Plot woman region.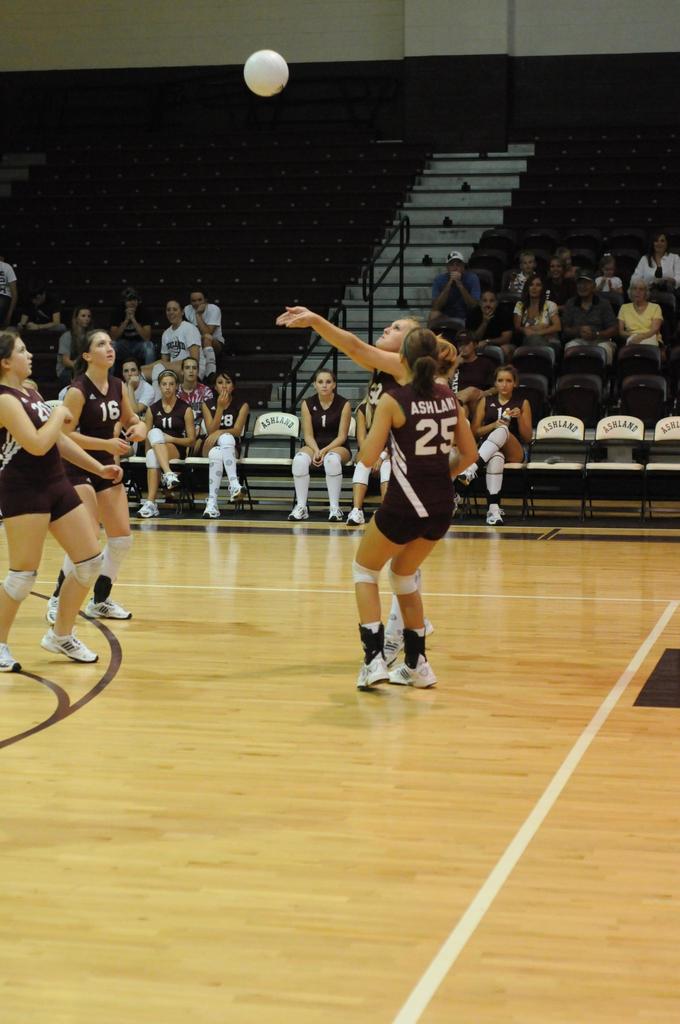
Plotted at {"x1": 359, "y1": 329, "x2": 476, "y2": 696}.
